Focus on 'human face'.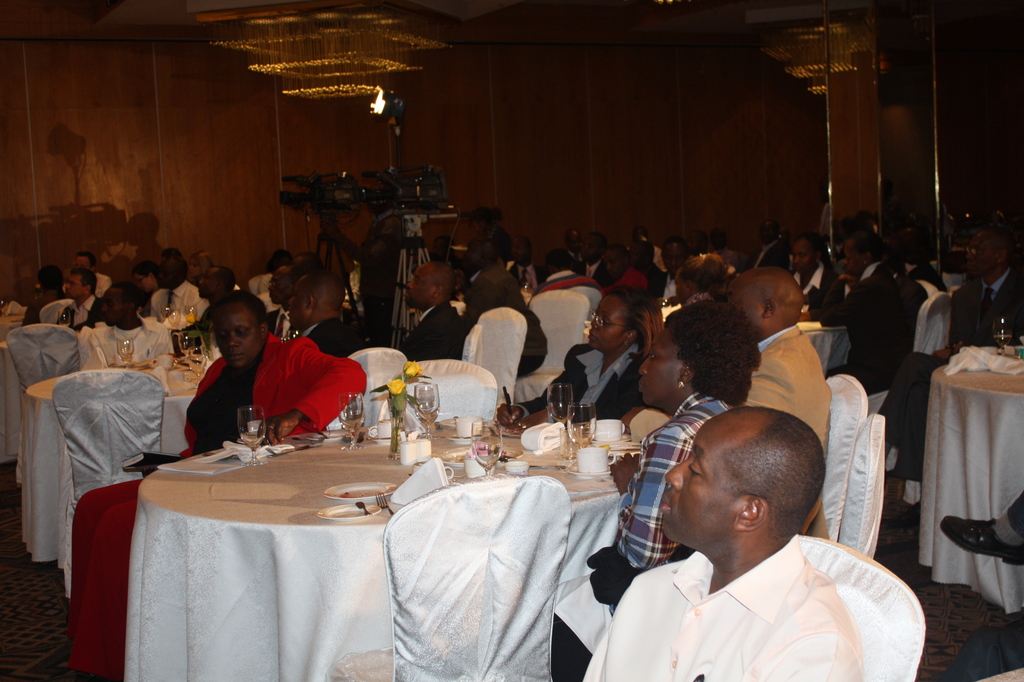
Focused at (215, 305, 265, 367).
